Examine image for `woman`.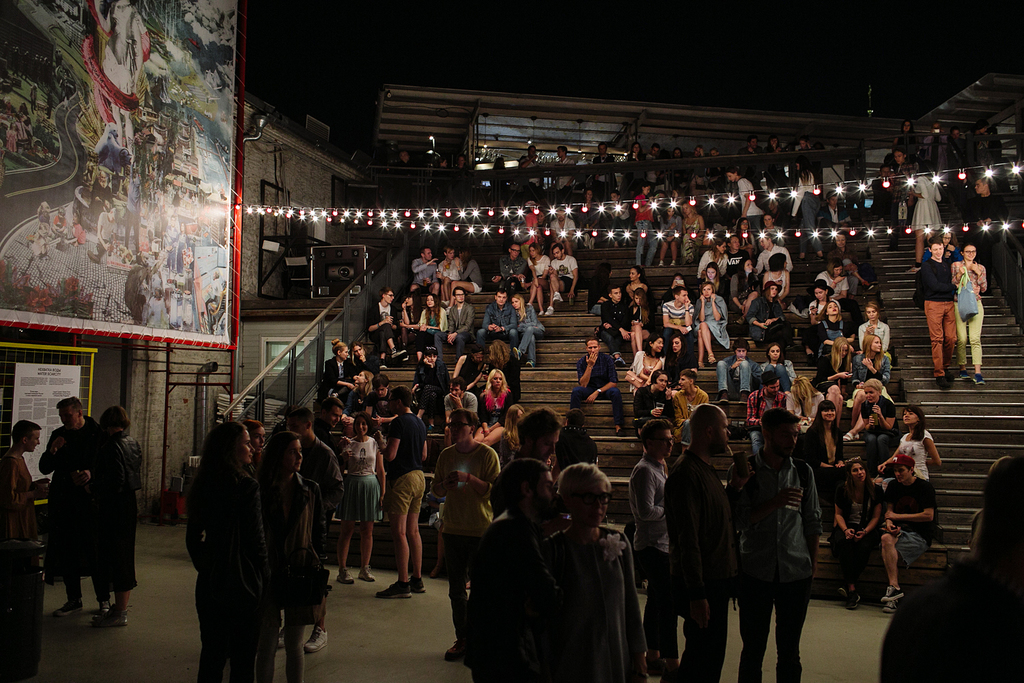
Examination result: [948, 239, 991, 382].
